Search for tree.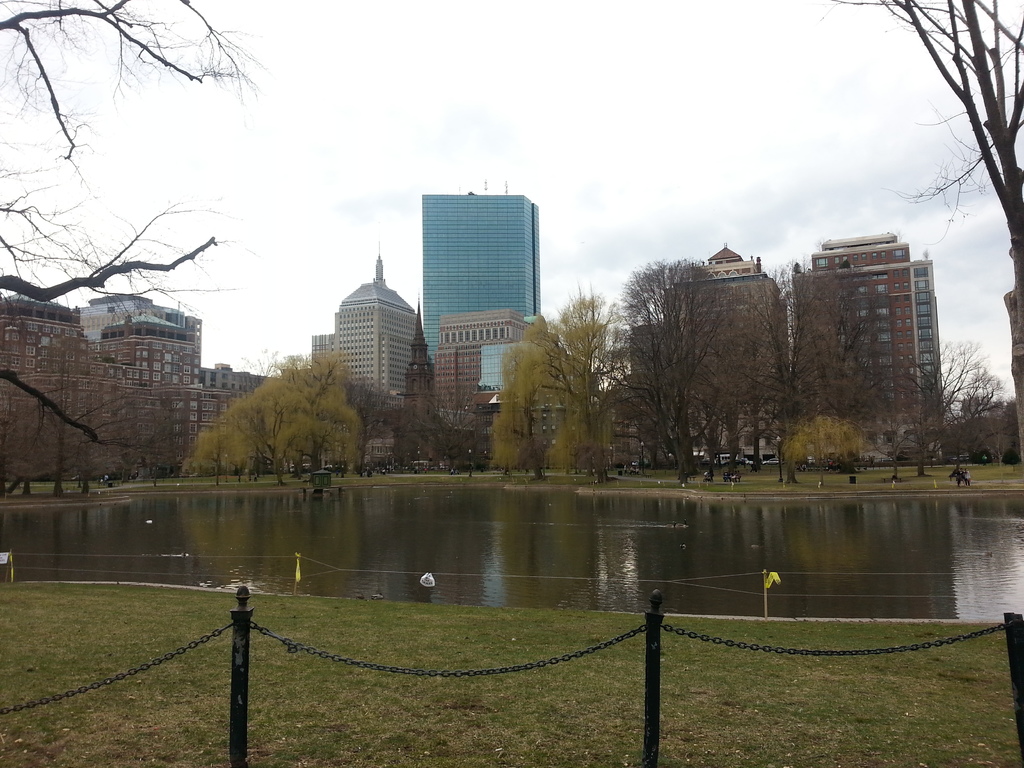
Found at bbox=(492, 282, 618, 483).
